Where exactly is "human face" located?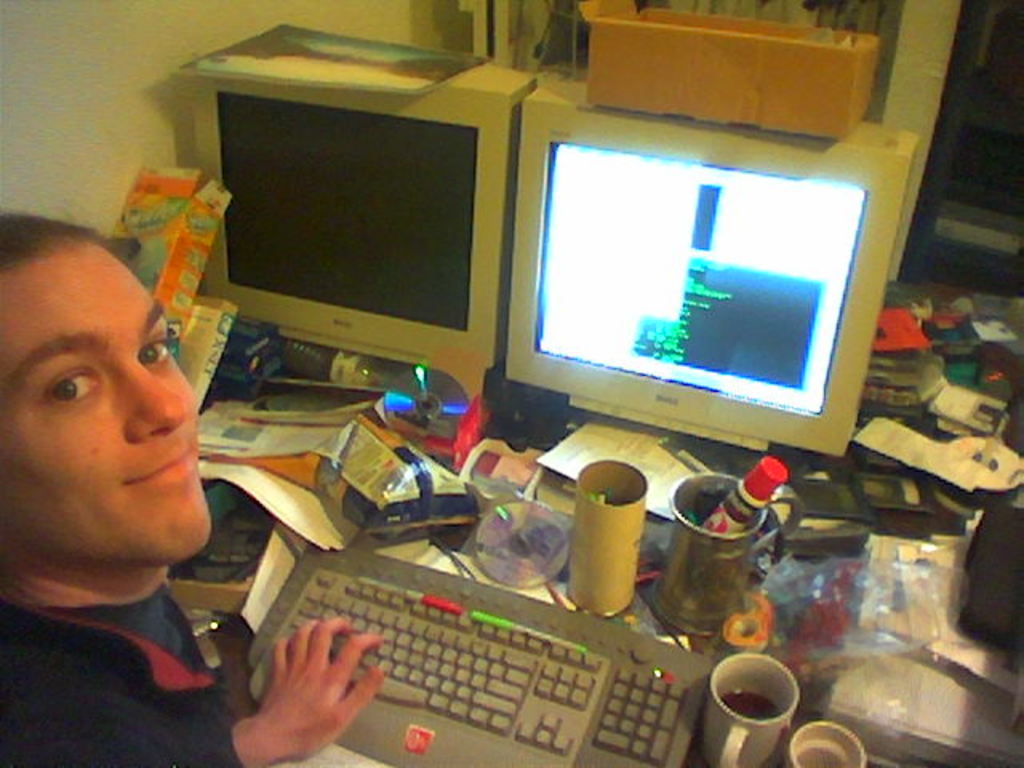
Its bounding box is detection(0, 237, 224, 565).
